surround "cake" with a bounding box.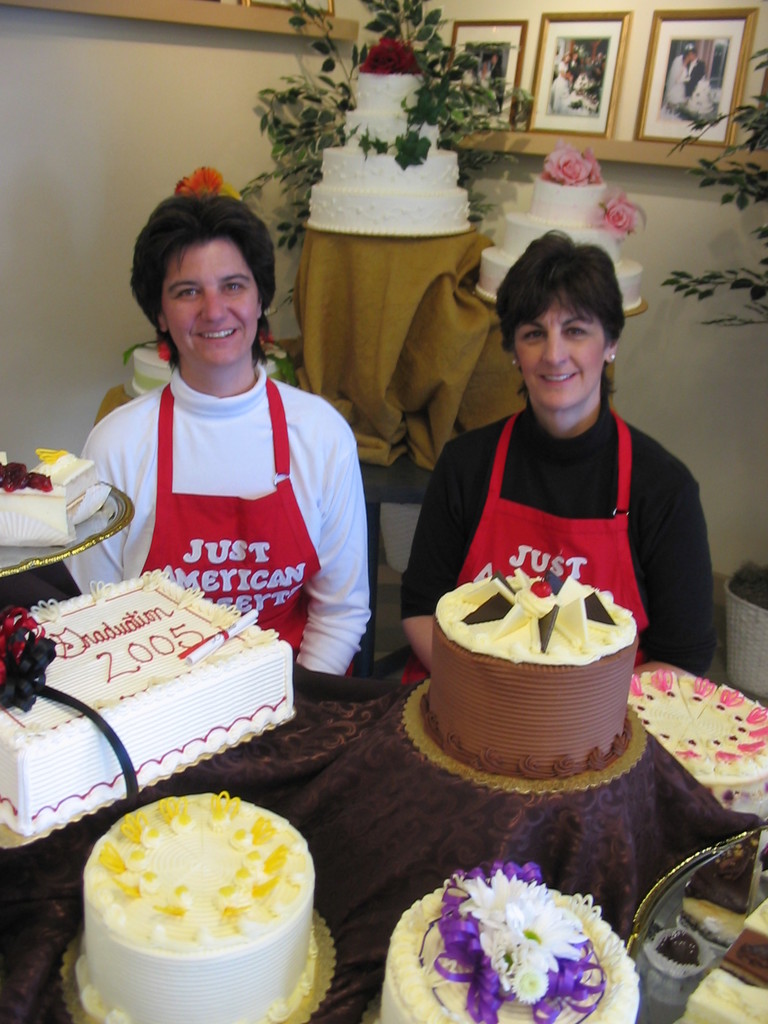
x1=674, y1=896, x2=767, y2=1023.
